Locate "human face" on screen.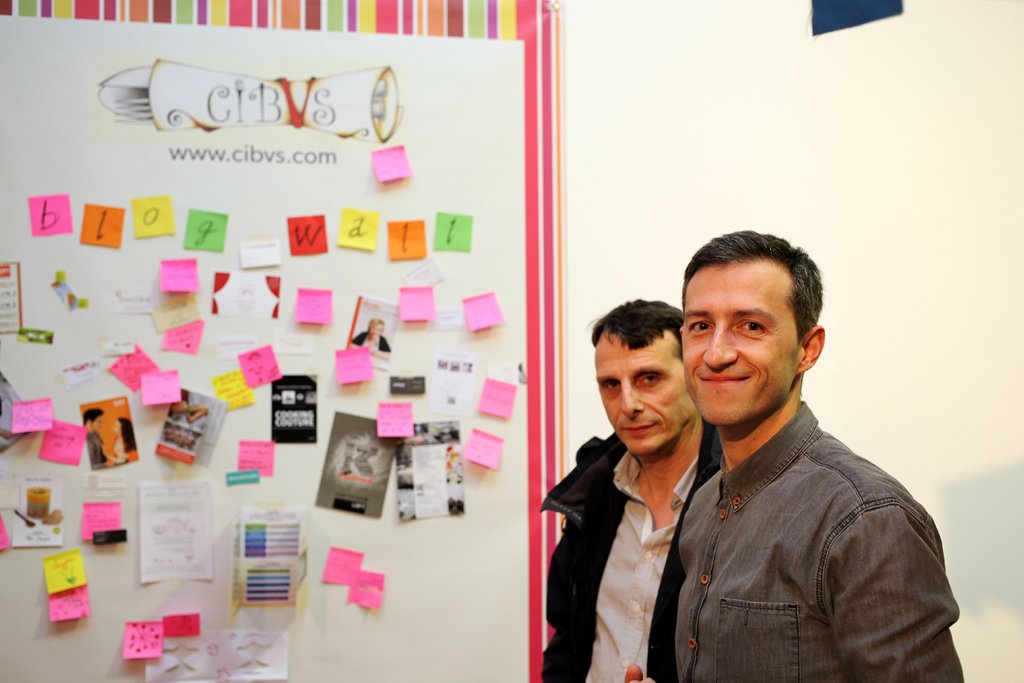
On screen at (left=369, top=320, right=383, bottom=341).
